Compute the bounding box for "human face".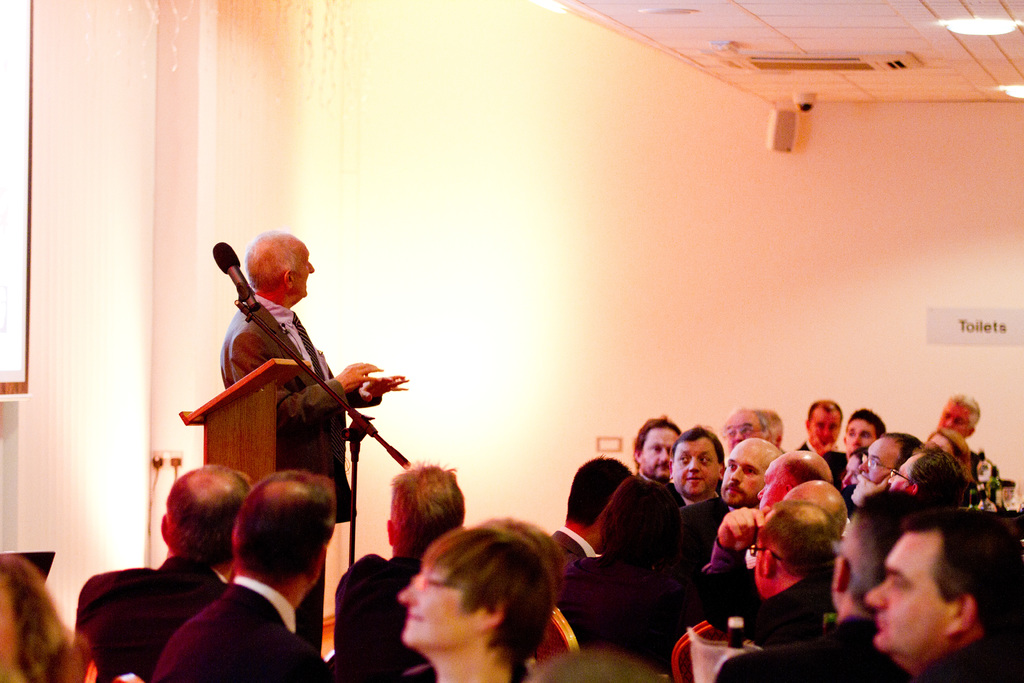
left=289, top=237, right=318, bottom=299.
